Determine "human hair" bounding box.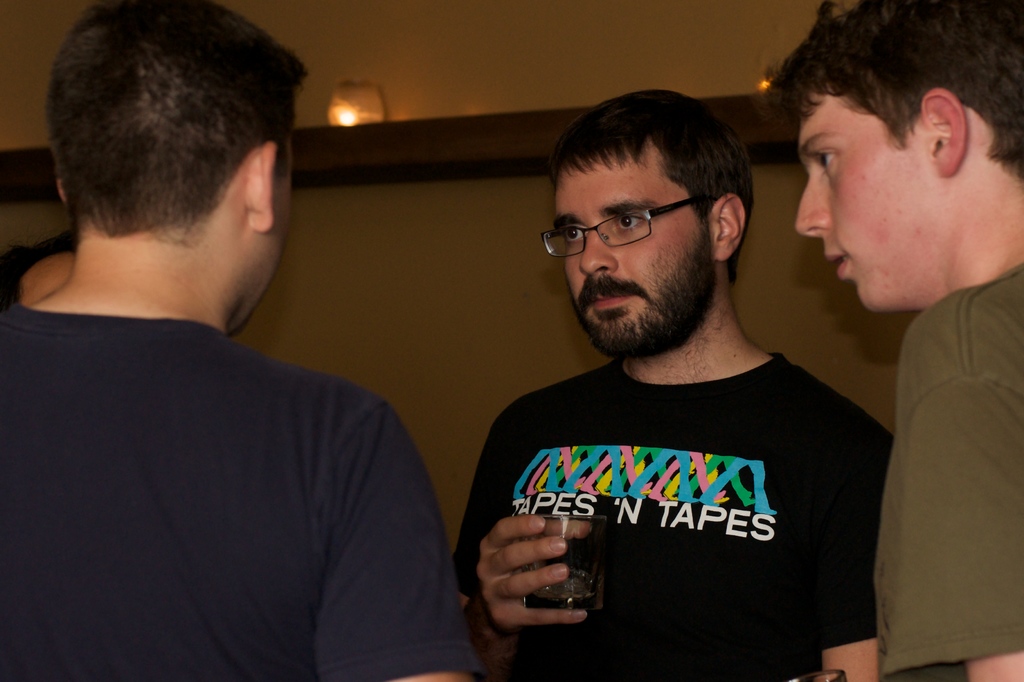
Determined: rect(762, 0, 1023, 181).
